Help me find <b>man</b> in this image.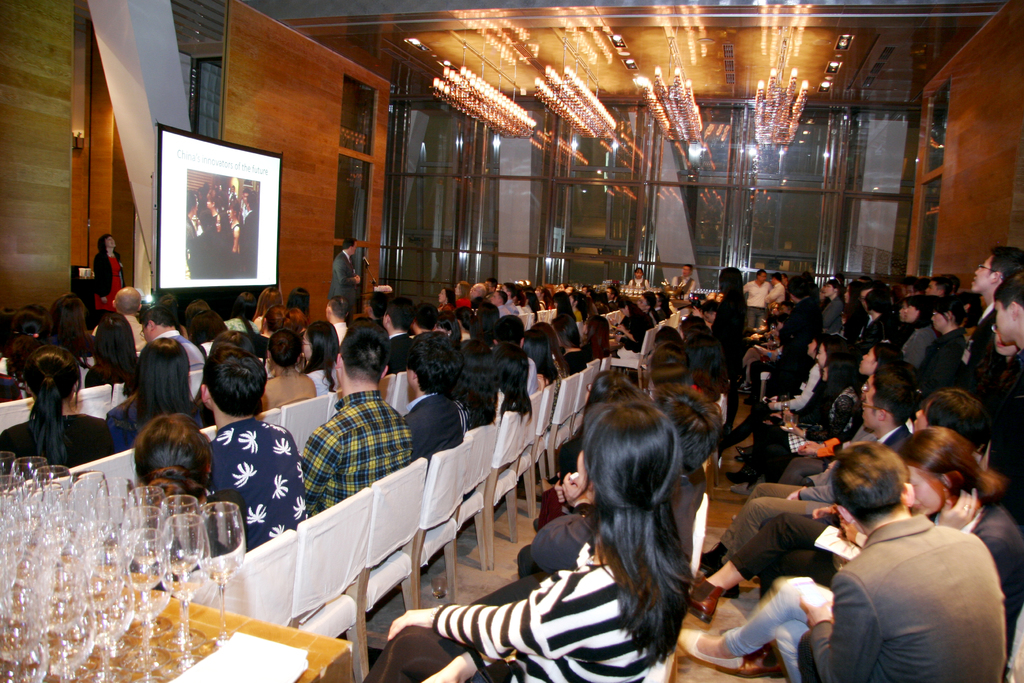
Found it: left=202, top=347, right=313, bottom=550.
